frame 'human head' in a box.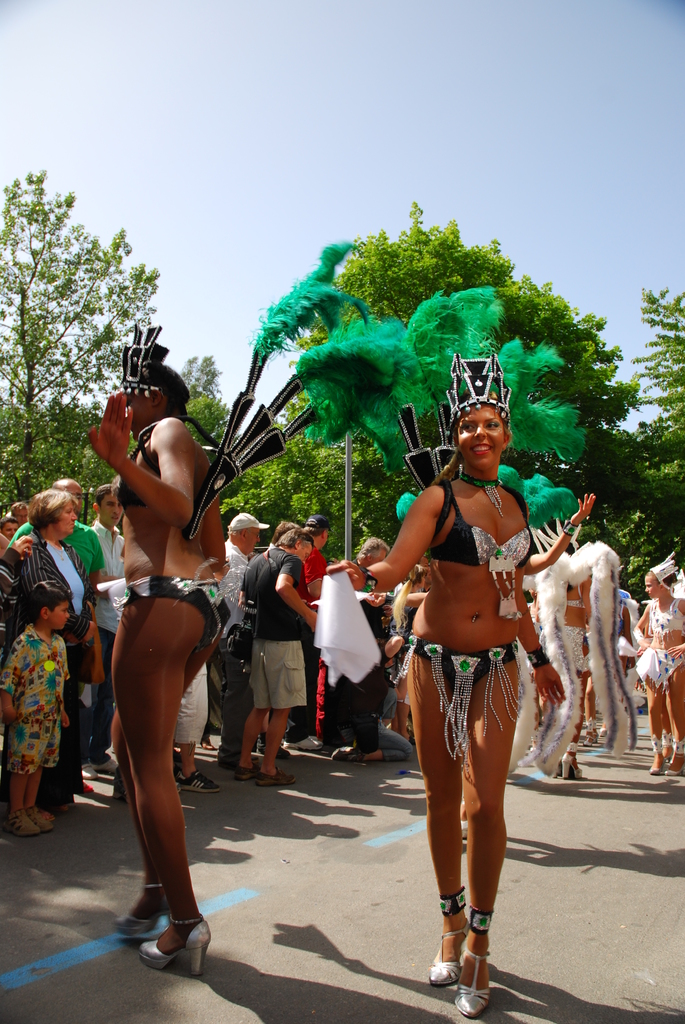
l=27, t=488, r=78, b=535.
